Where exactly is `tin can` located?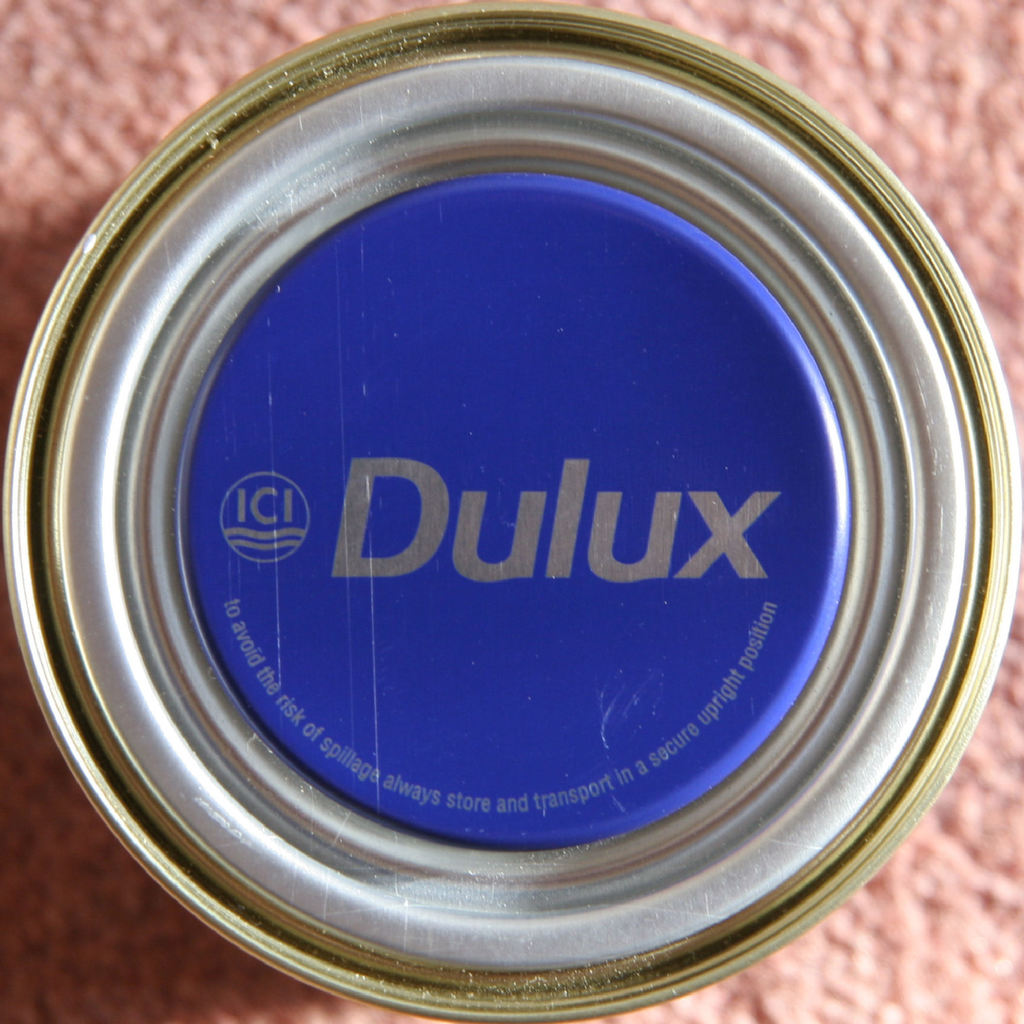
Its bounding box is crop(2, 4, 1023, 1023).
